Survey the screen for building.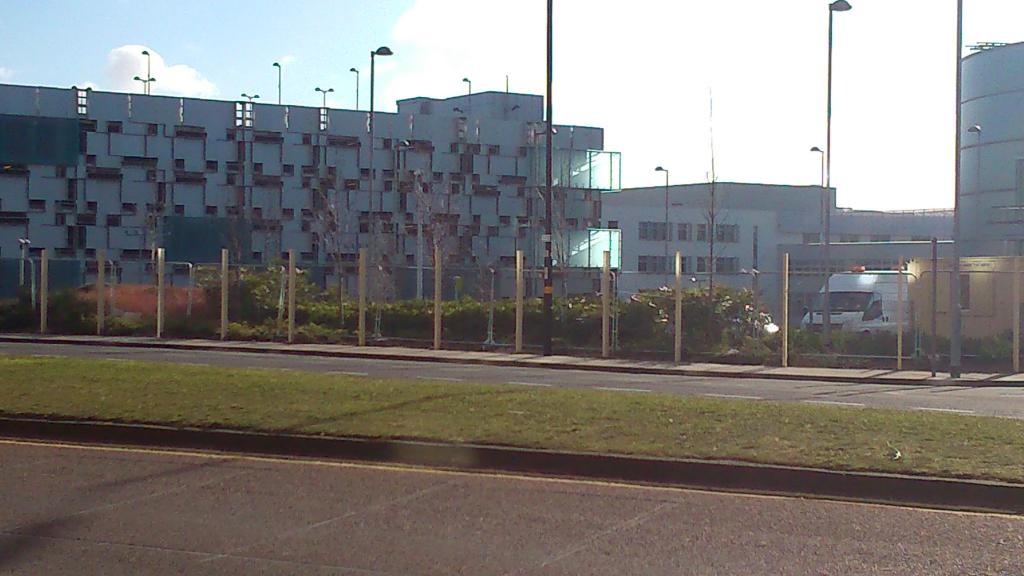
Survey found: (x1=0, y1=76, x2=627, y2=300).
